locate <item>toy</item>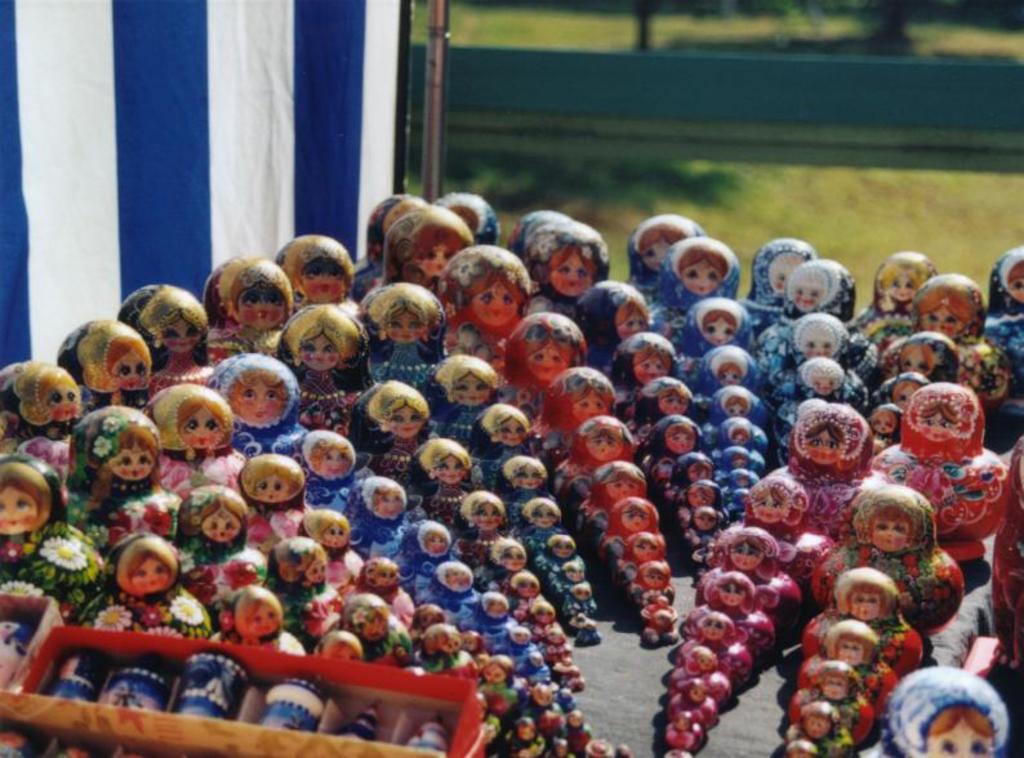
select_region(785, 701, 863, 757)
